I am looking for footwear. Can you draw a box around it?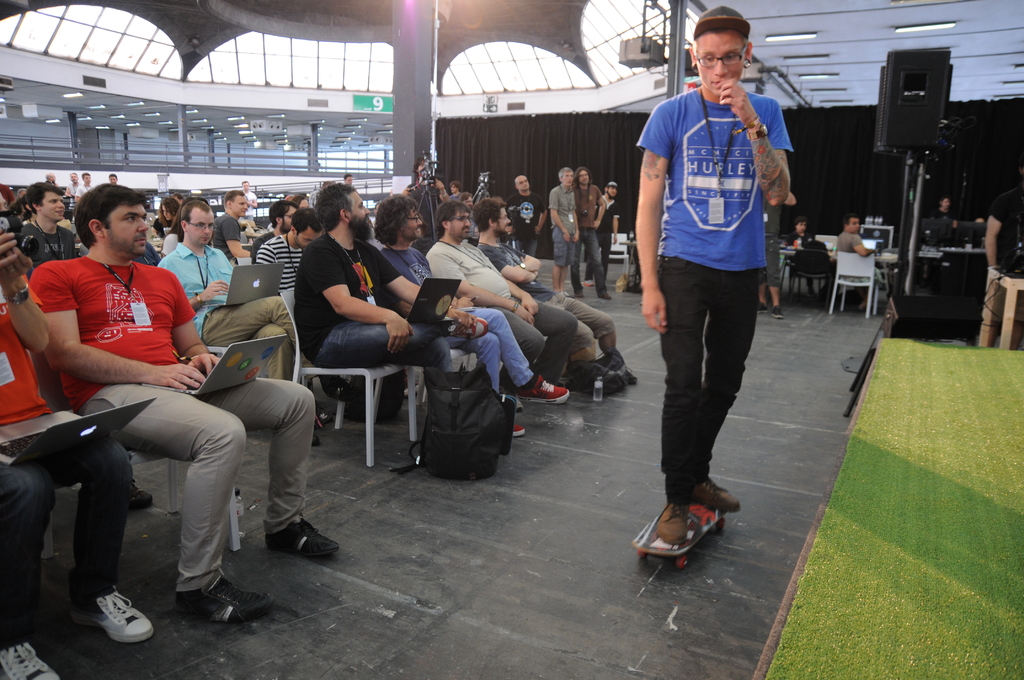
Sure, the bounding box is crop(0, 644, 60, 679).
